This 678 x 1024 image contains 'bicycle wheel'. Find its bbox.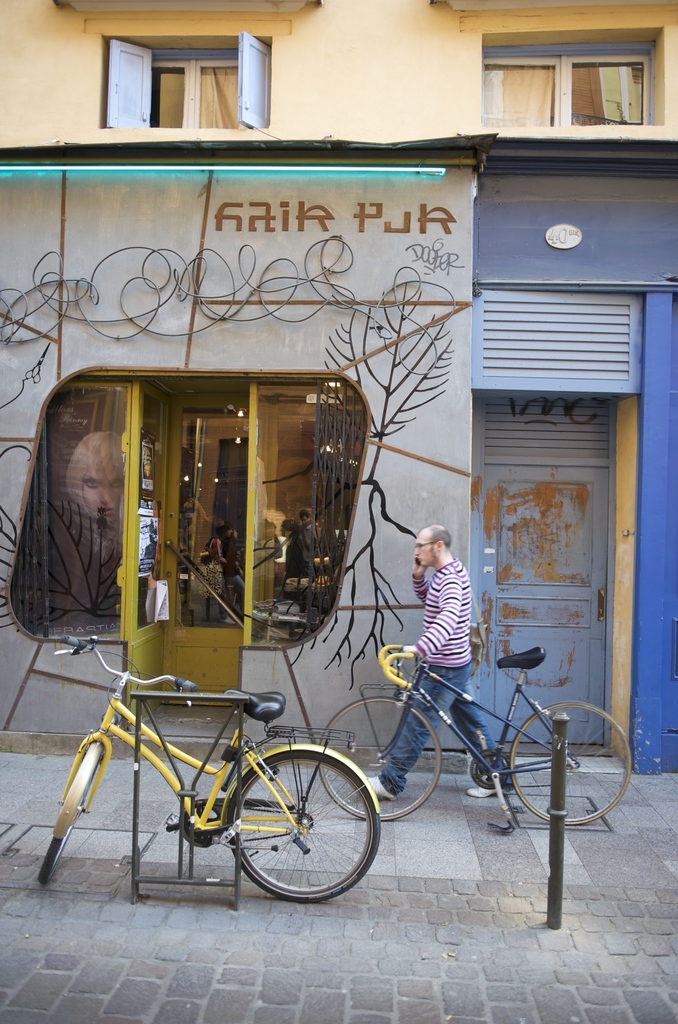
left=199, top=736, right=396, bottom=904.
